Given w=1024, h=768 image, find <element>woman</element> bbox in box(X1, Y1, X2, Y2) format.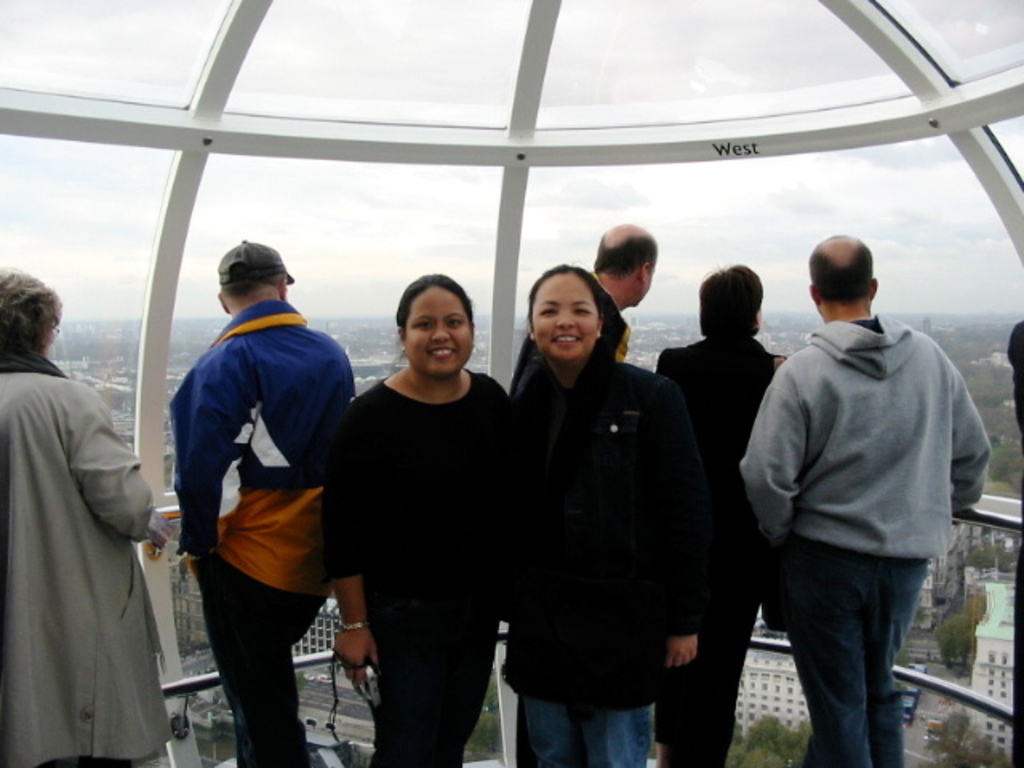
box(0, 266, 162, 766).
